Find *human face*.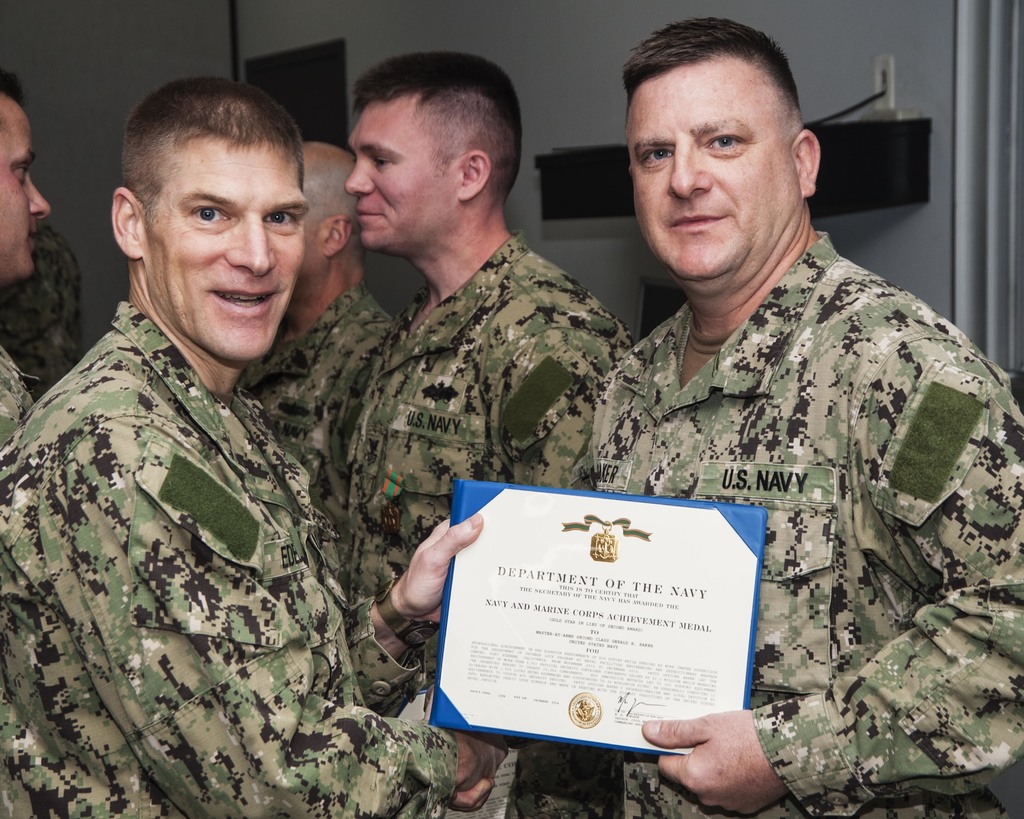
[x1=143, y1=134, x2=309, y2=363].
